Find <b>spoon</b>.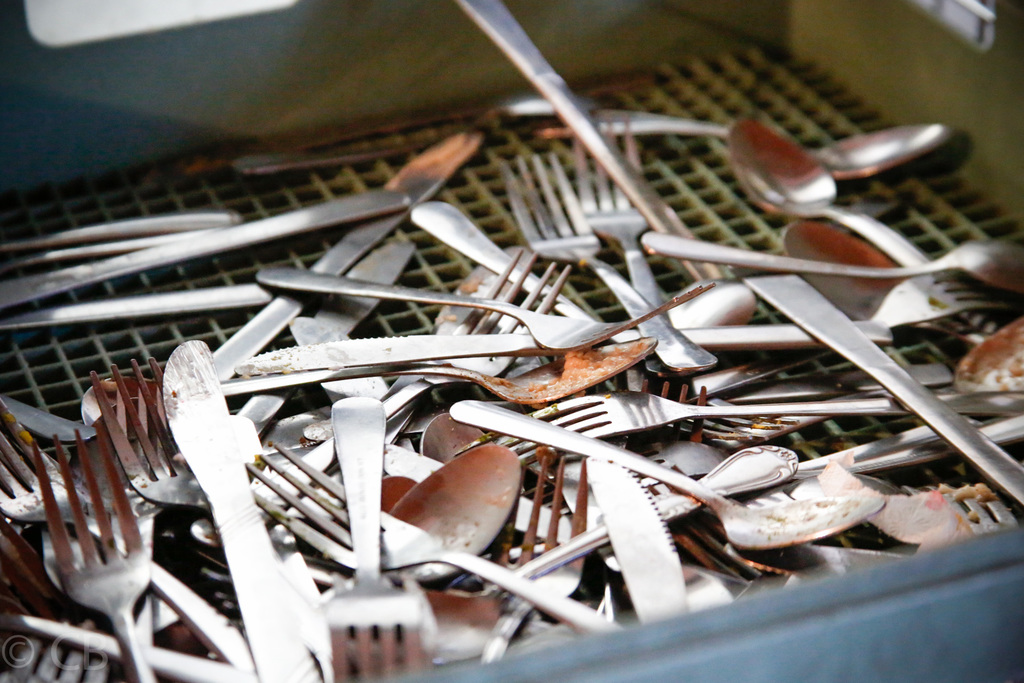
<region>218, 334, 656, 401</region>.
